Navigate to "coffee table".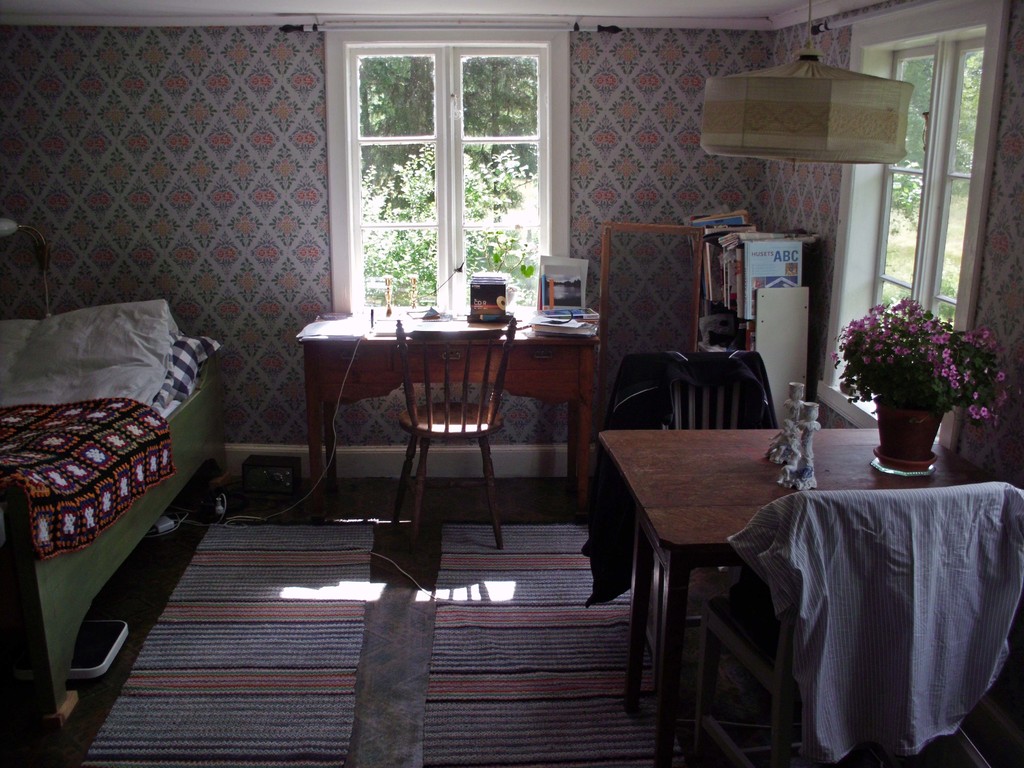
Navigation target: <box>601,428,1019,767</box>.
